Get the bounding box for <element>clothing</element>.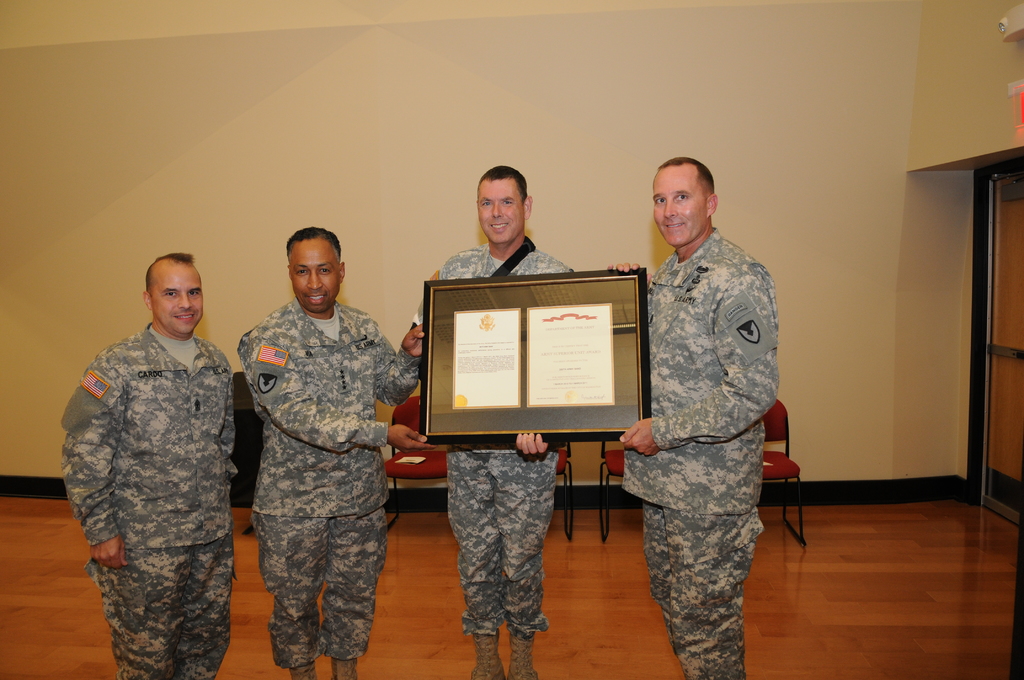
[x1=218, y1=257, x2=410, y2=663].
